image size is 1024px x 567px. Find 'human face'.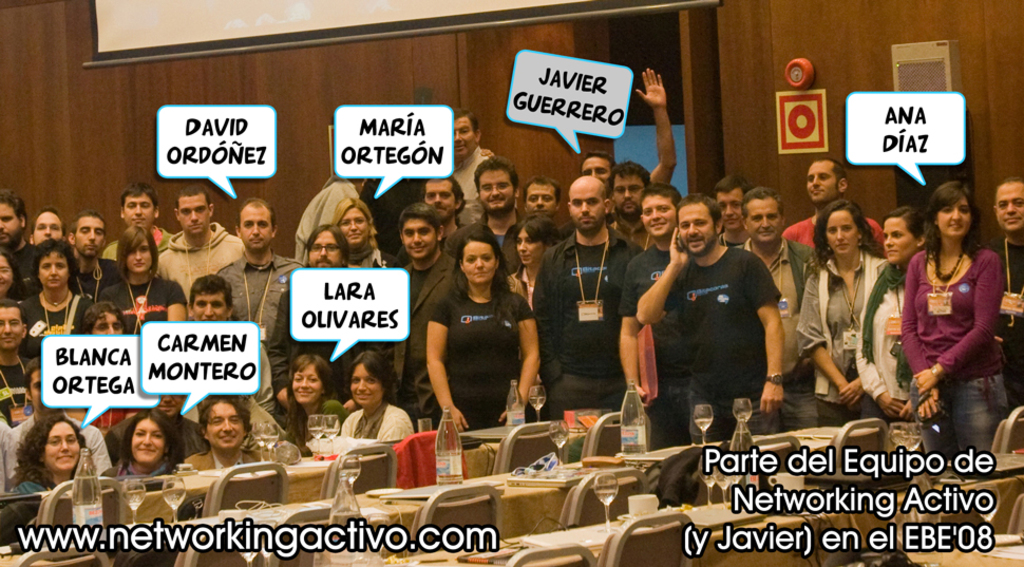
(x1=158, y1=393, x2=184, y2=418).
